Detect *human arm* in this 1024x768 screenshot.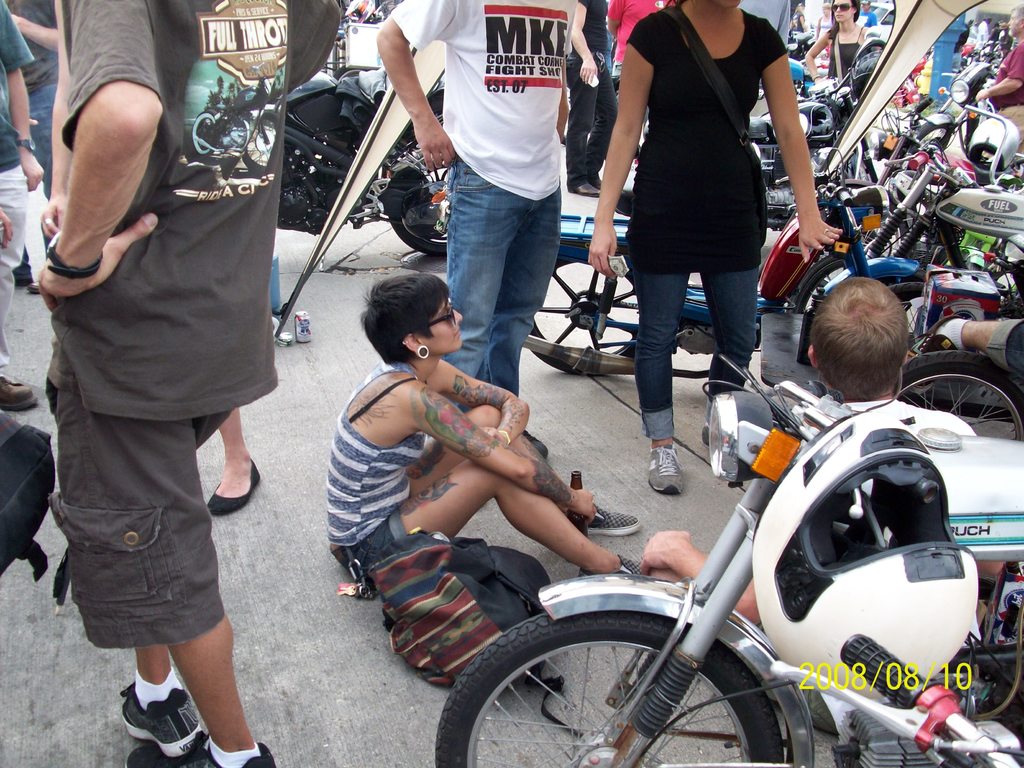
Detection: (x1=550, y1=0, x2=575, y2=154).
